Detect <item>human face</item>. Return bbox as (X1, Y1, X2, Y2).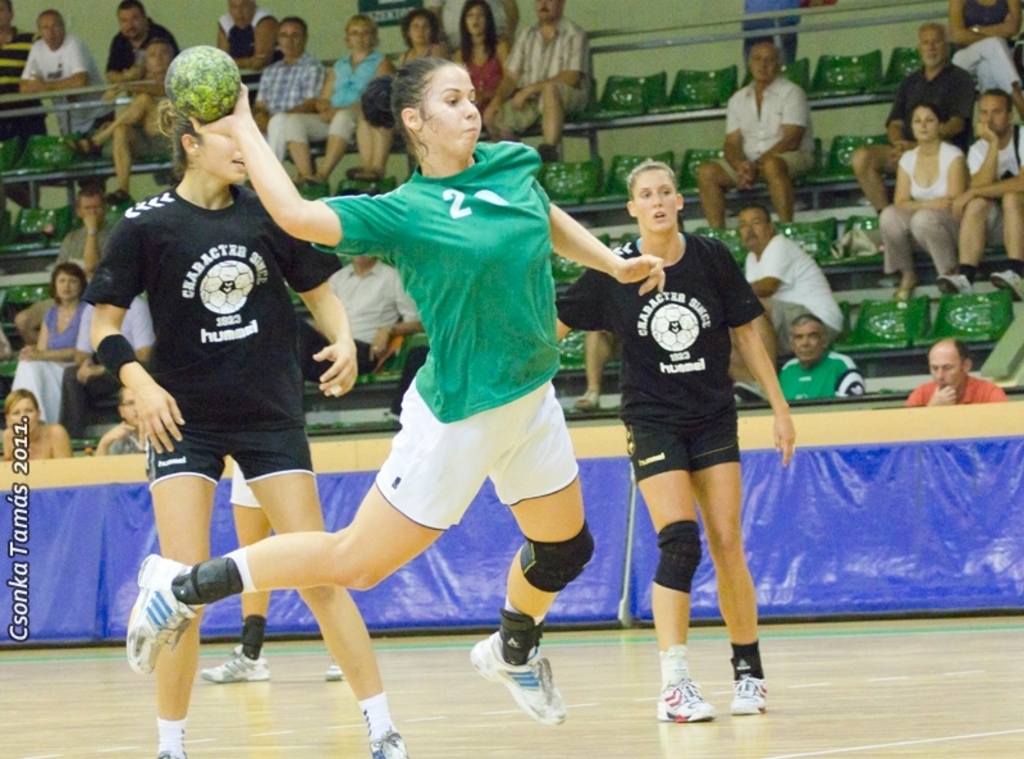
(742, 206, 765, 248).
